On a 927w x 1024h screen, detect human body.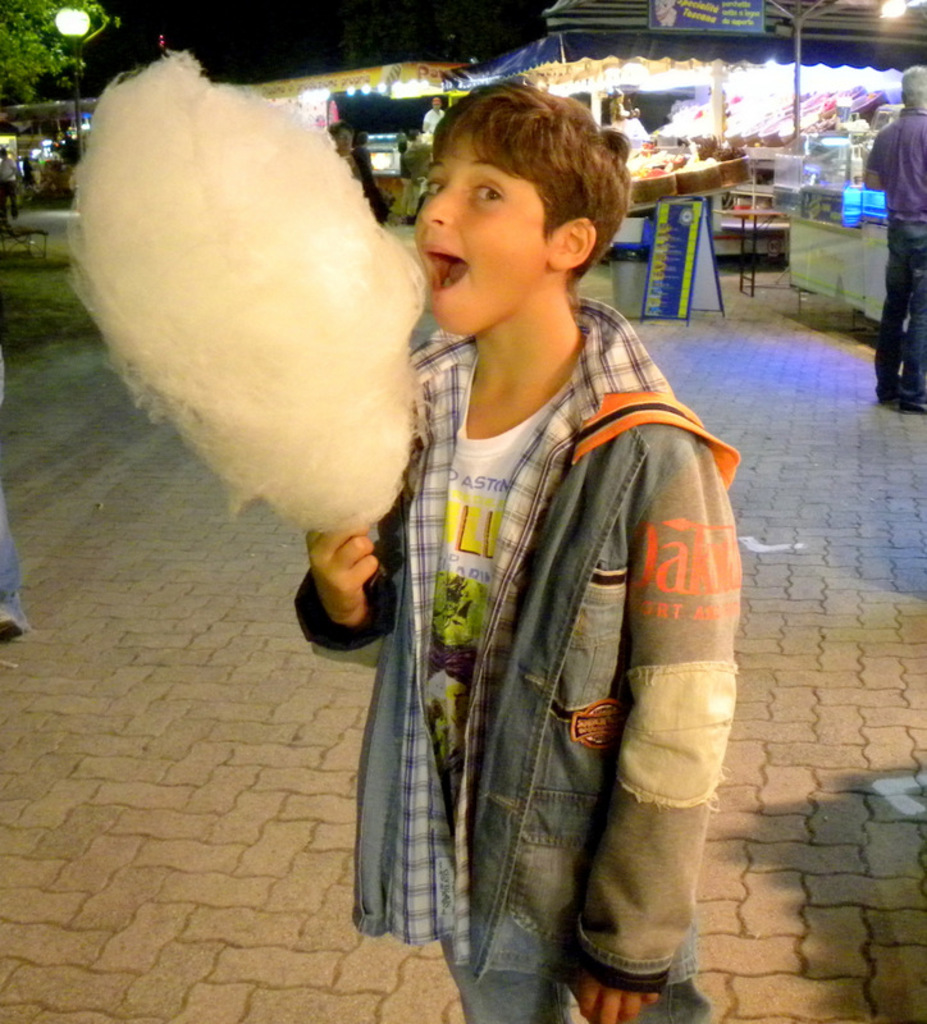
bbox(867, 70, 926, 411).
